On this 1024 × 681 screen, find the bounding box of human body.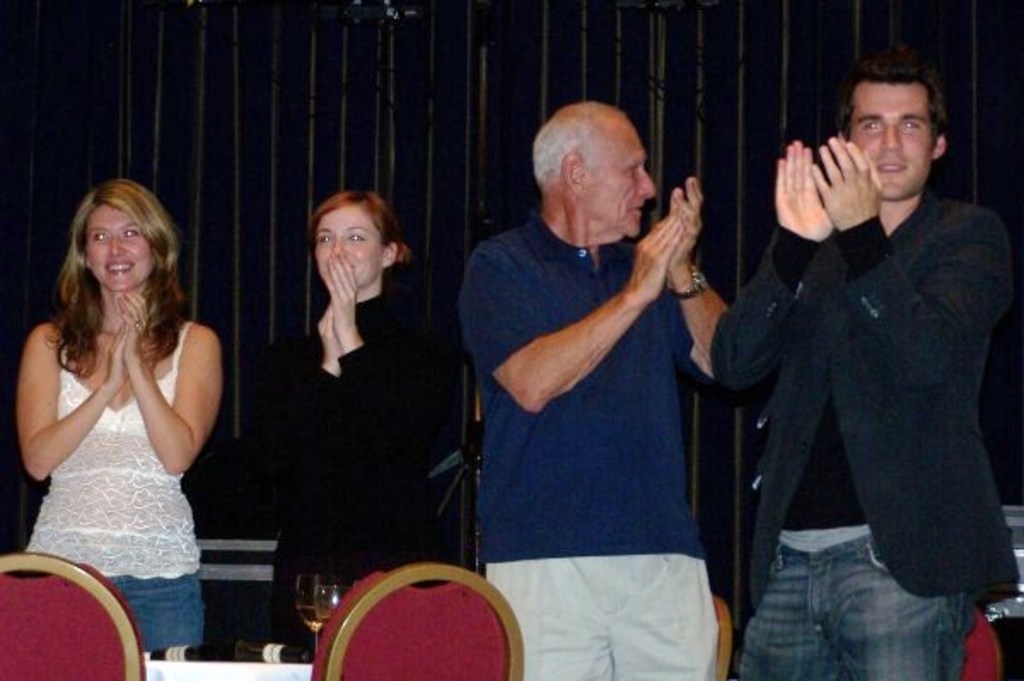
Bounding box: (258, 184, 478, 649).
